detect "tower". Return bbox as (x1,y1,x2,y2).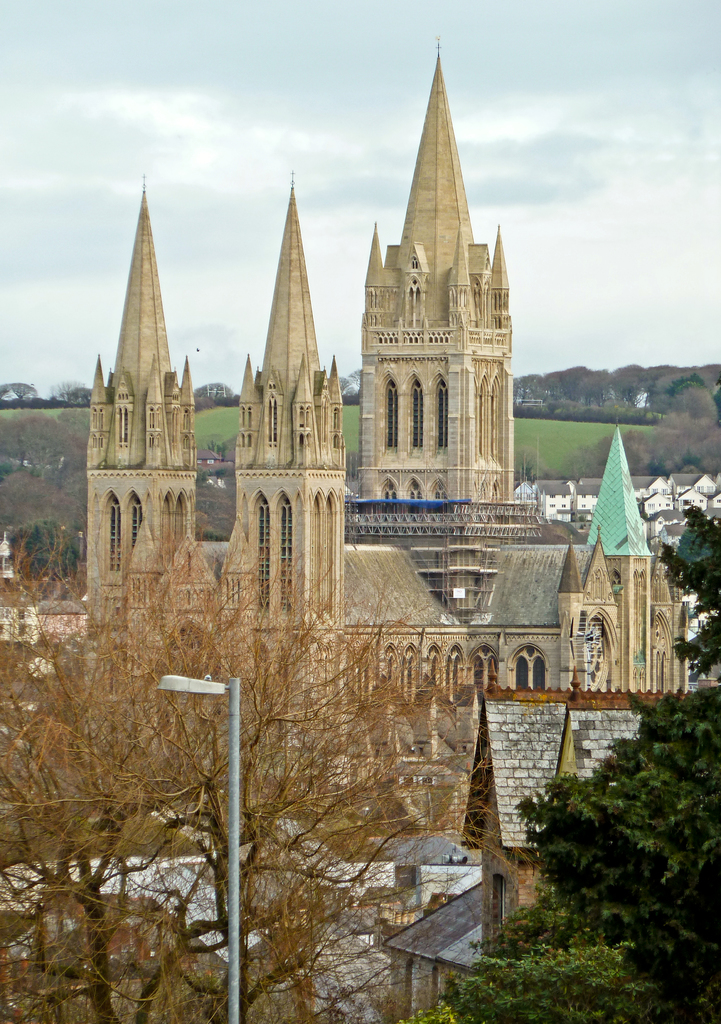
(344,82,524,484).
